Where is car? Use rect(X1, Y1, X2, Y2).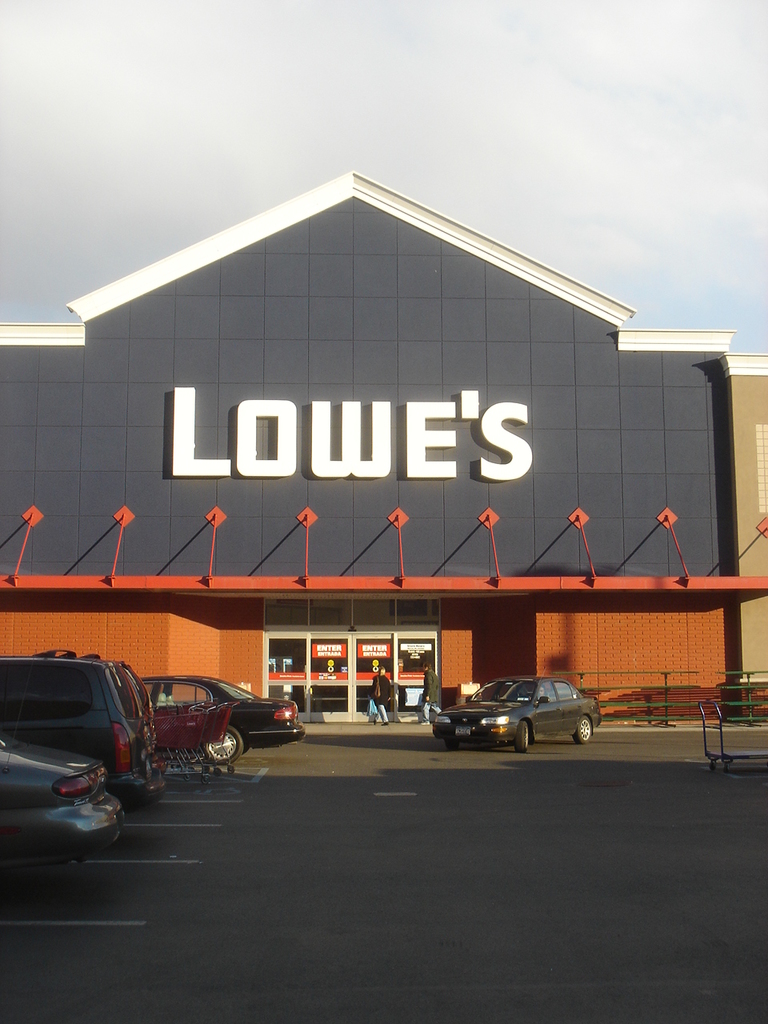
rect(0, 738, 126, 874).
